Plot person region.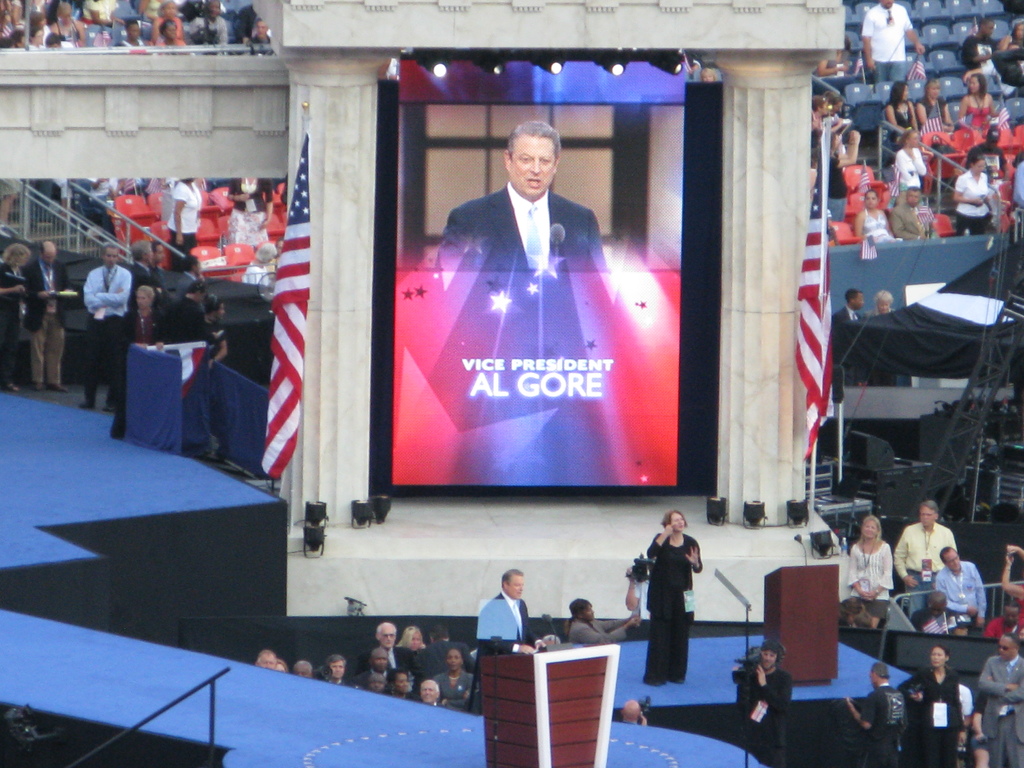
Plotted at locate(830, 286, 865, 388).
